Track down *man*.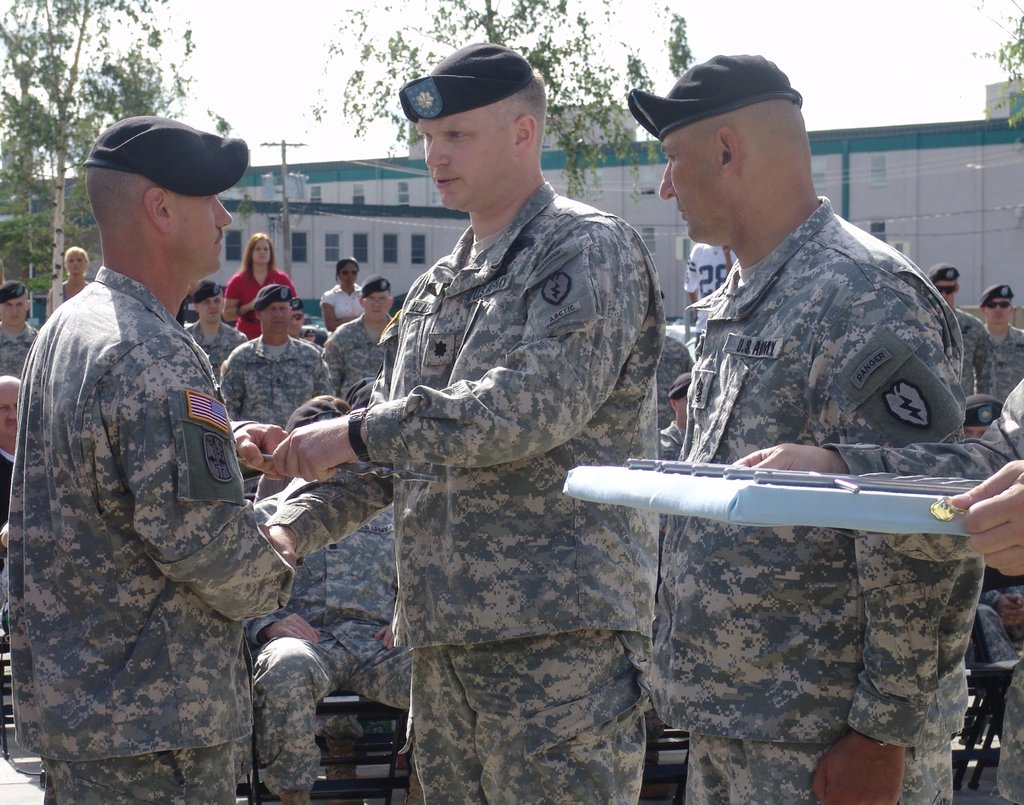
Tracked to rect(250, 391, 424, 804).
